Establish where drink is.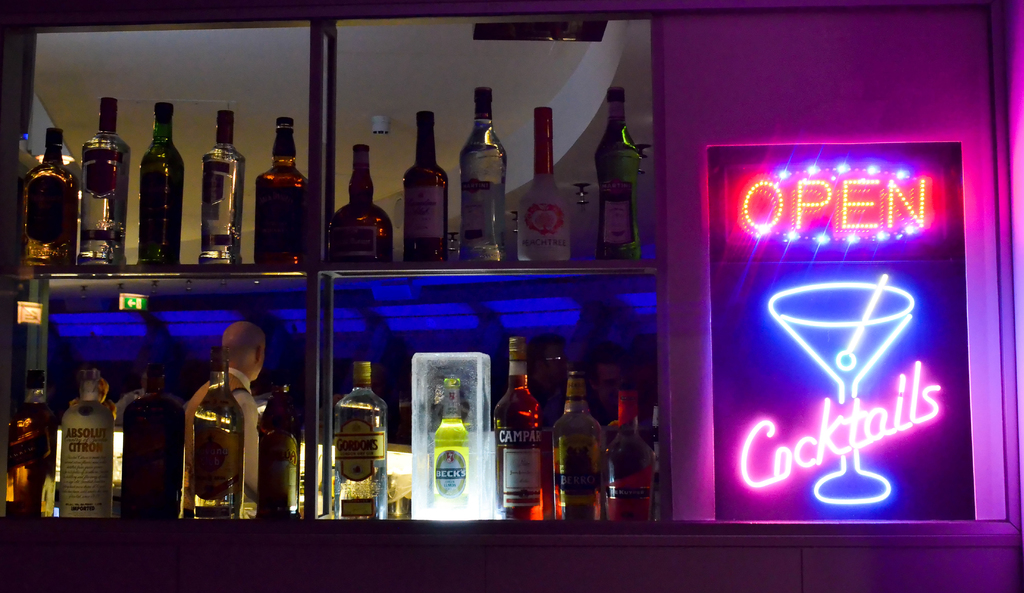
Established at box=[430, 379, 472, 517].
